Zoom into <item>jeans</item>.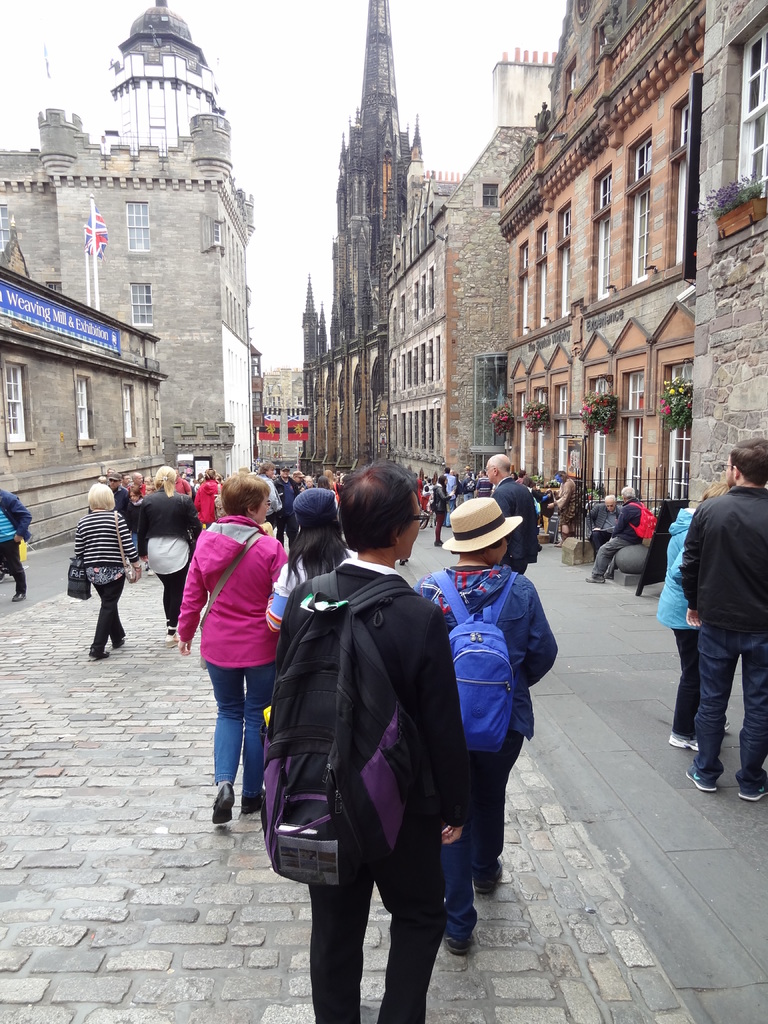
Zoom target: <bbox>204, 662, 268, 797</bbox>.
